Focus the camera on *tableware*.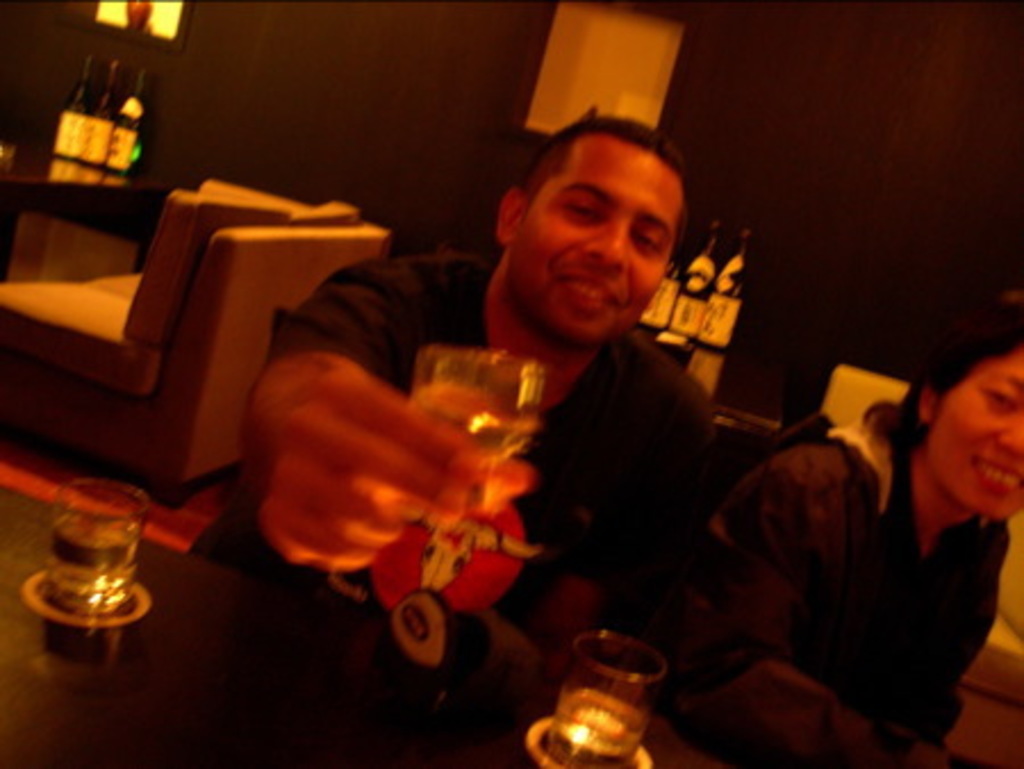
Focus region: {"x1": 416, "y1": 344, "x2": 544, "y2": 476}.
